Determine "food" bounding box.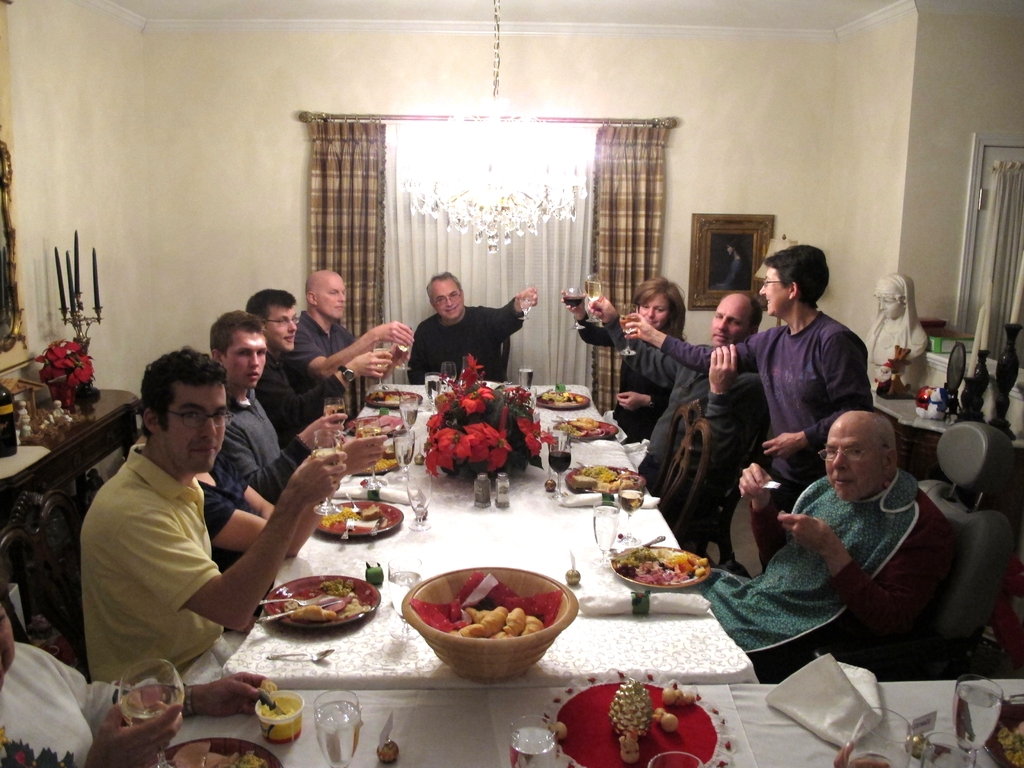
Determined: {"x1": 554, "y1": 416, "x2": 605, "y2": 441}.
